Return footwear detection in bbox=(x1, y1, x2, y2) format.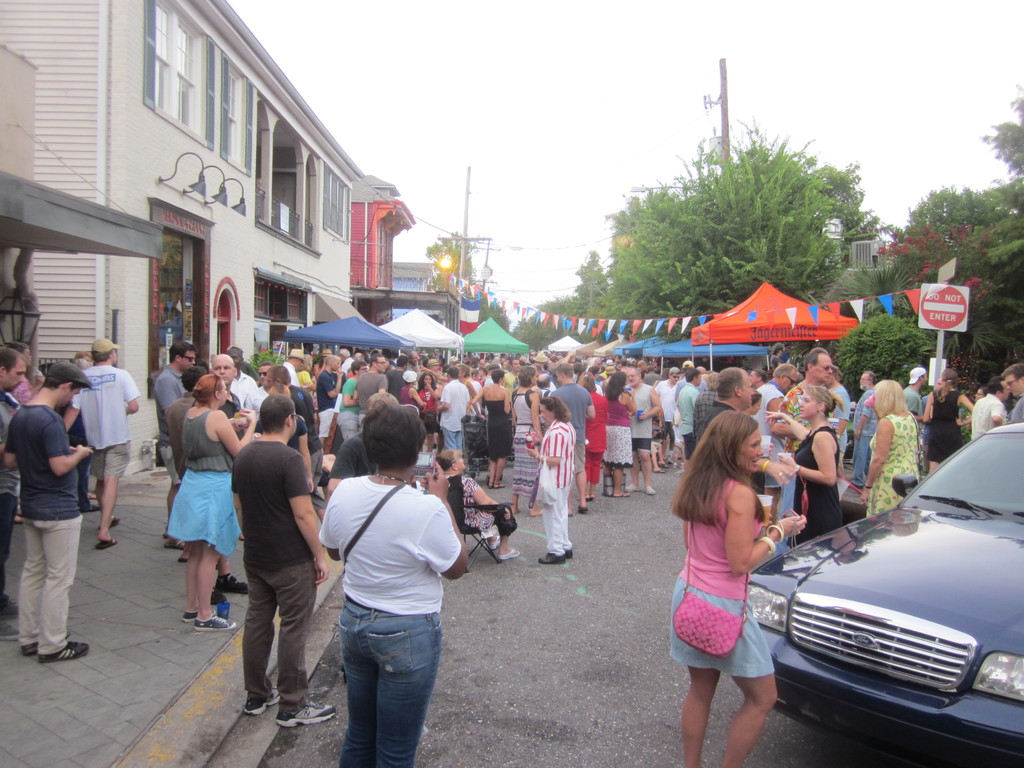
bbox=(160, 539, 186, 554).
